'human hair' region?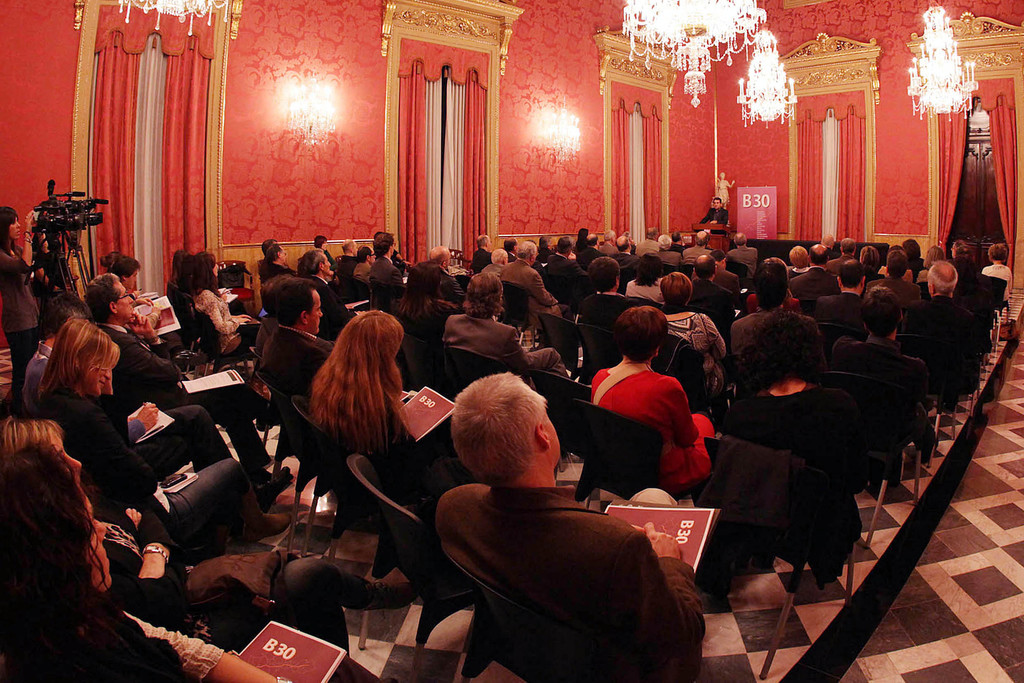
bbox=[950, 237, 965, 256]
